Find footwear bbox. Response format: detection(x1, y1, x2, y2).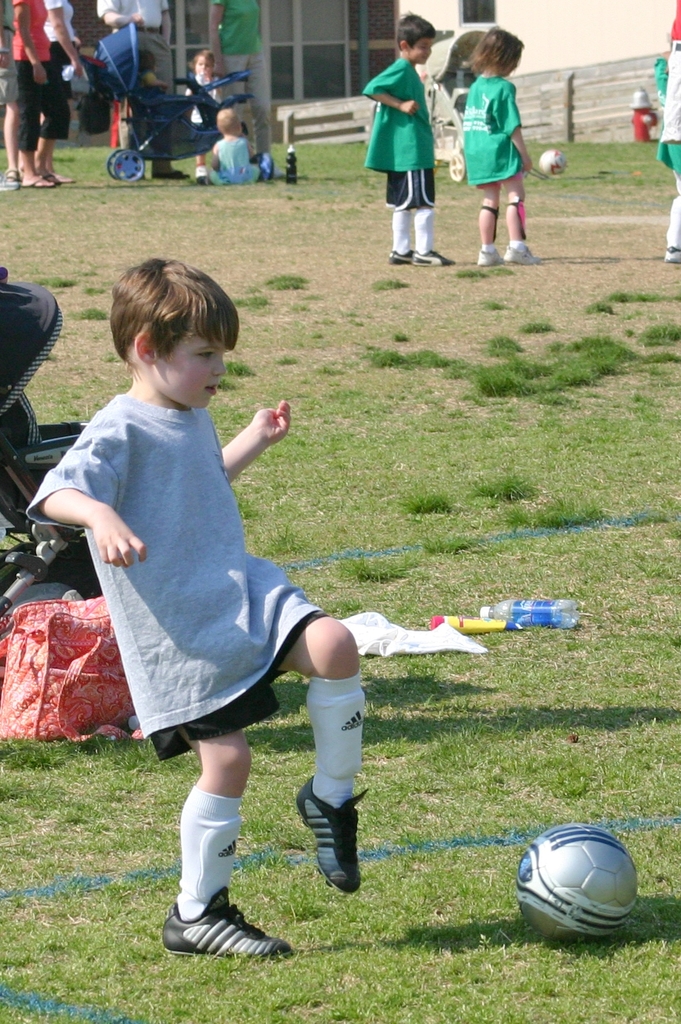
detection(291, 771, 367, 891).
